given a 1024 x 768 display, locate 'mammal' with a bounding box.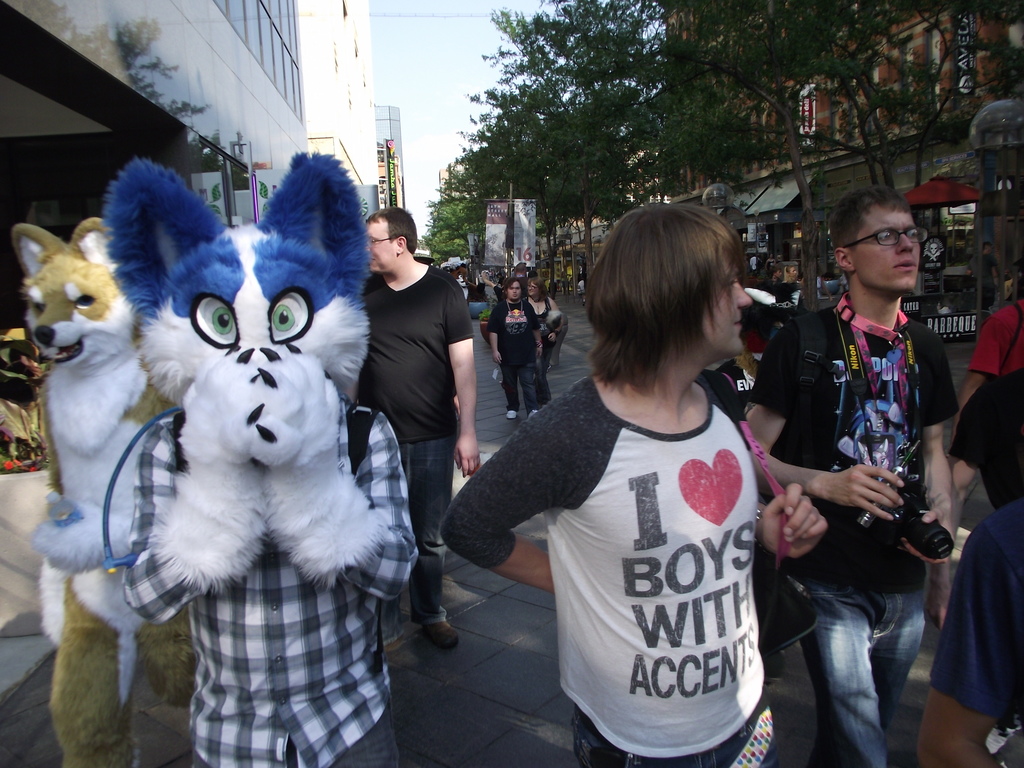
Located: (x1=745, y1=184, x2=963, y2=767).
